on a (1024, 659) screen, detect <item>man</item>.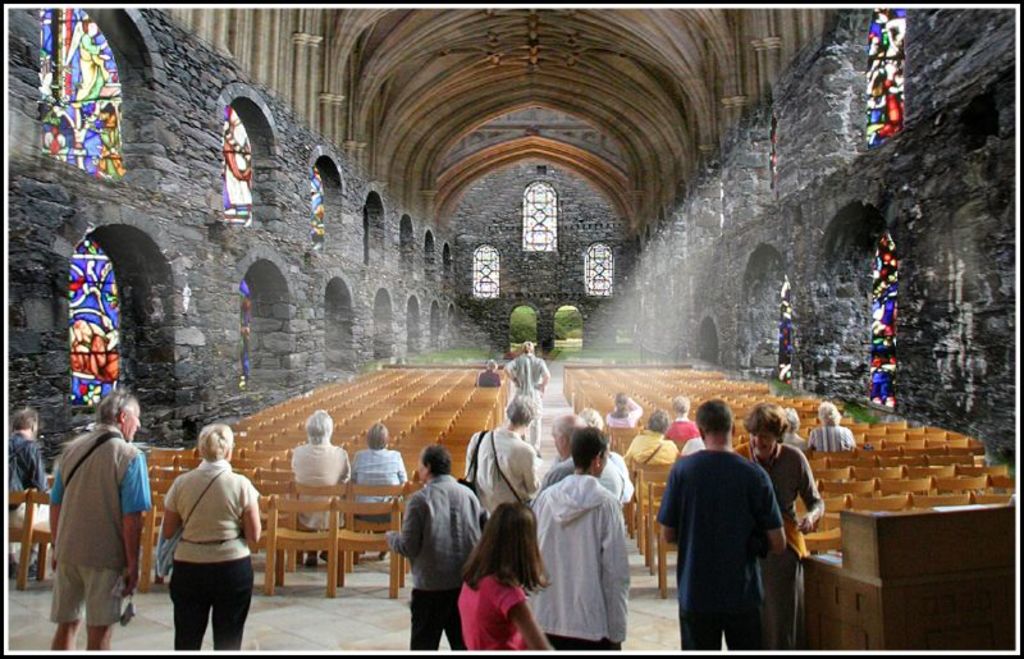
{"x1": 0, "y1": 398, "x2": 50, "y2": 581}.
